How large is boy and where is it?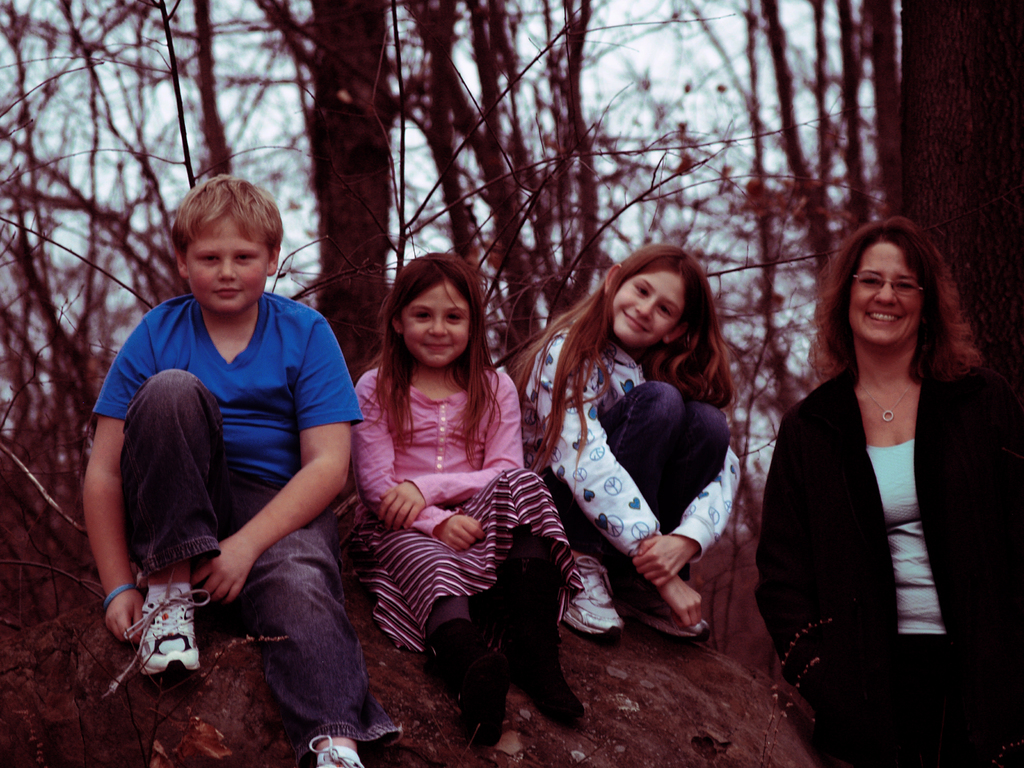
Bounding box: locate(74, 166, 375, 721).
